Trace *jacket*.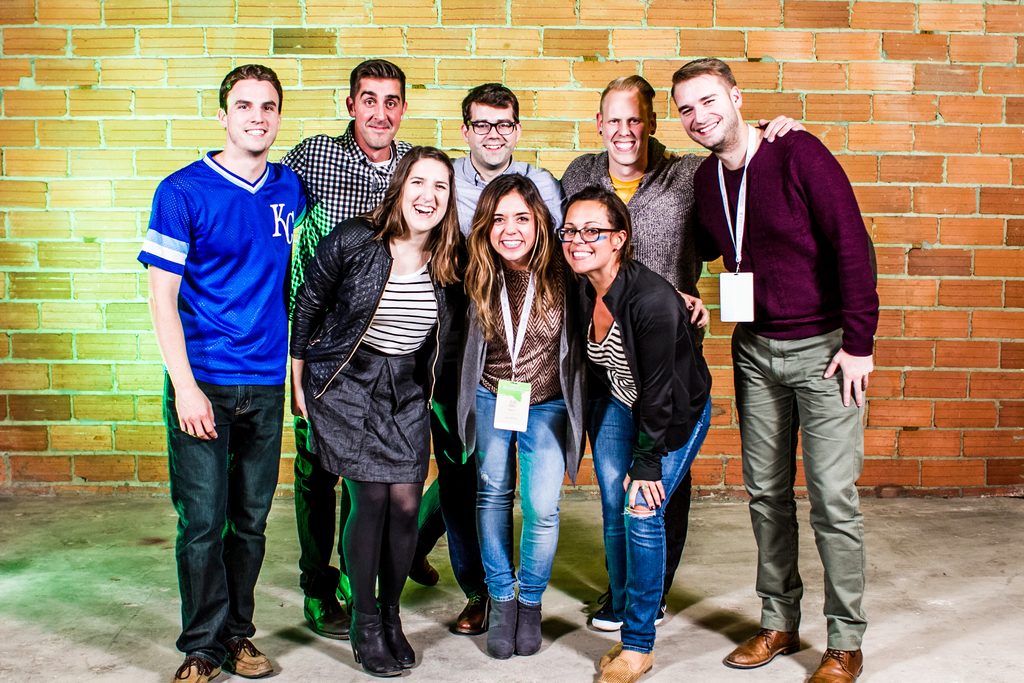
Traced to 289/214/470/400.
